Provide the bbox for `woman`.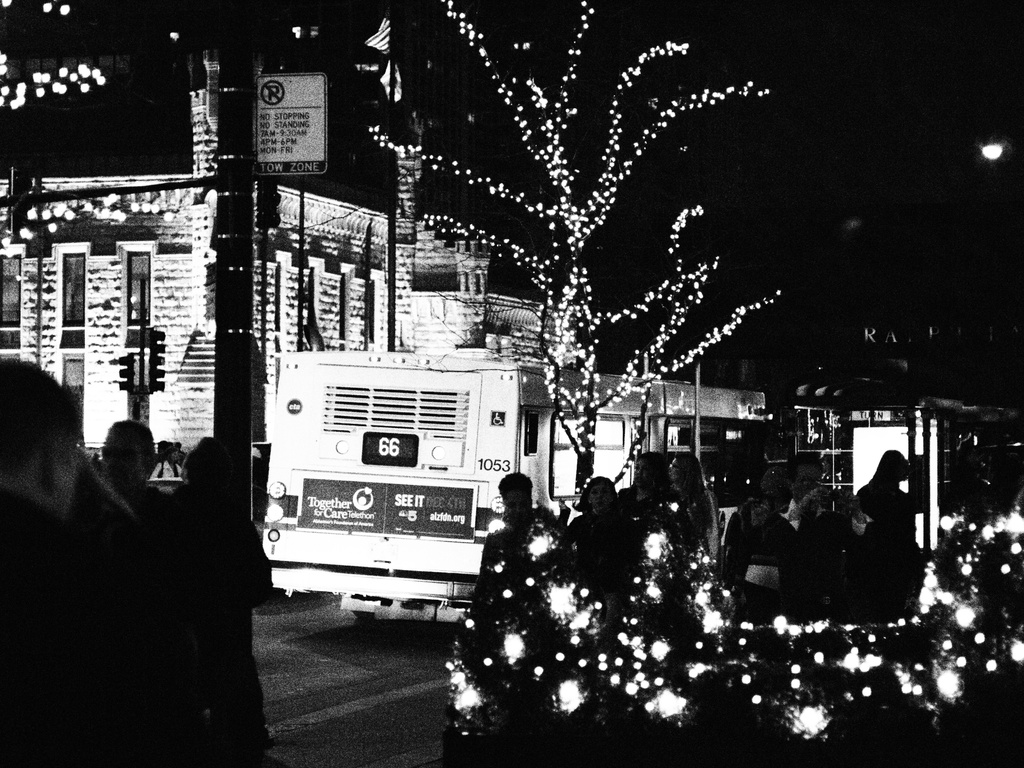
<box>0,346,224,767</box>.
